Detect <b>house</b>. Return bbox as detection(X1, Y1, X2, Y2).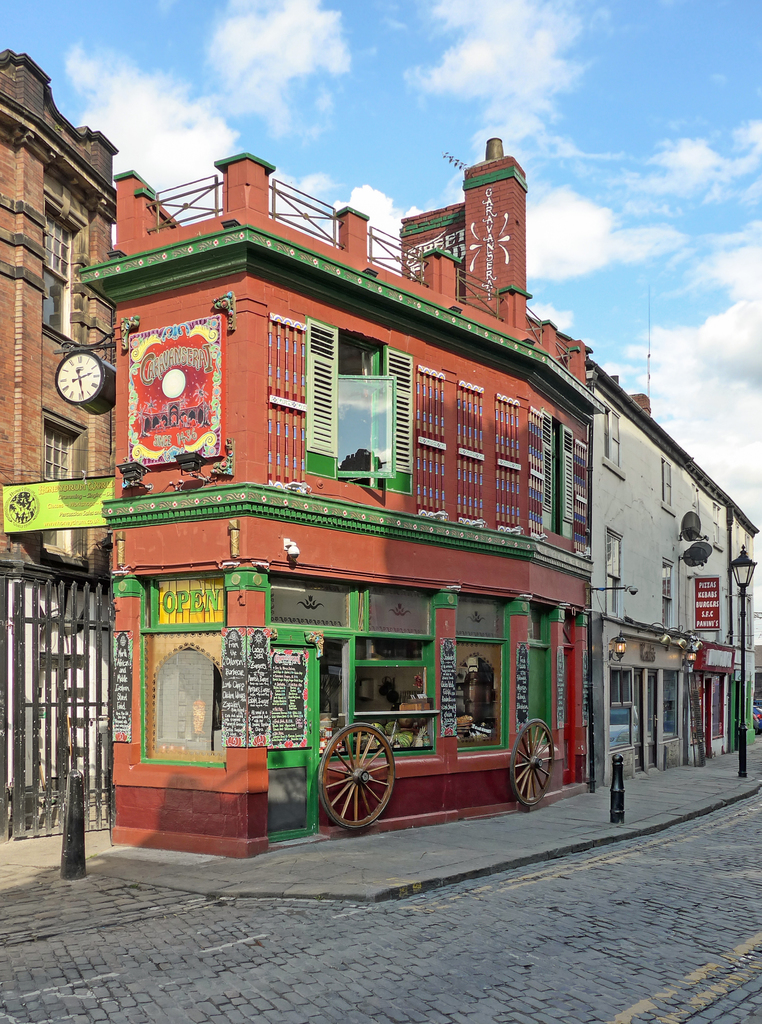
detection(583, 358, 761, 776).
